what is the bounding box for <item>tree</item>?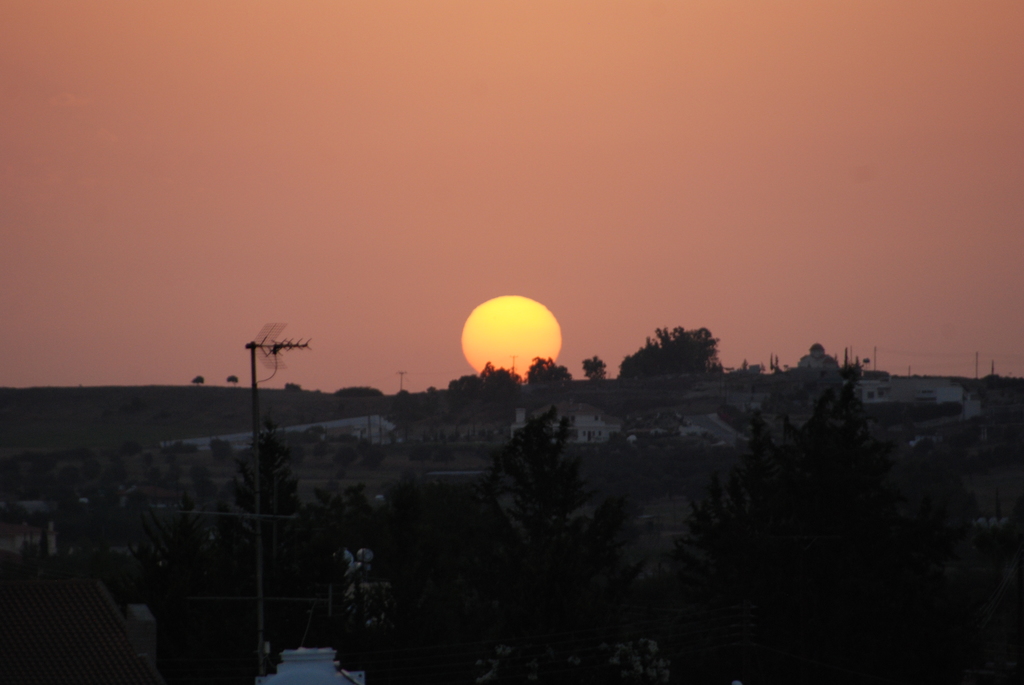
<region>659, 375, 940, 684</region>.
